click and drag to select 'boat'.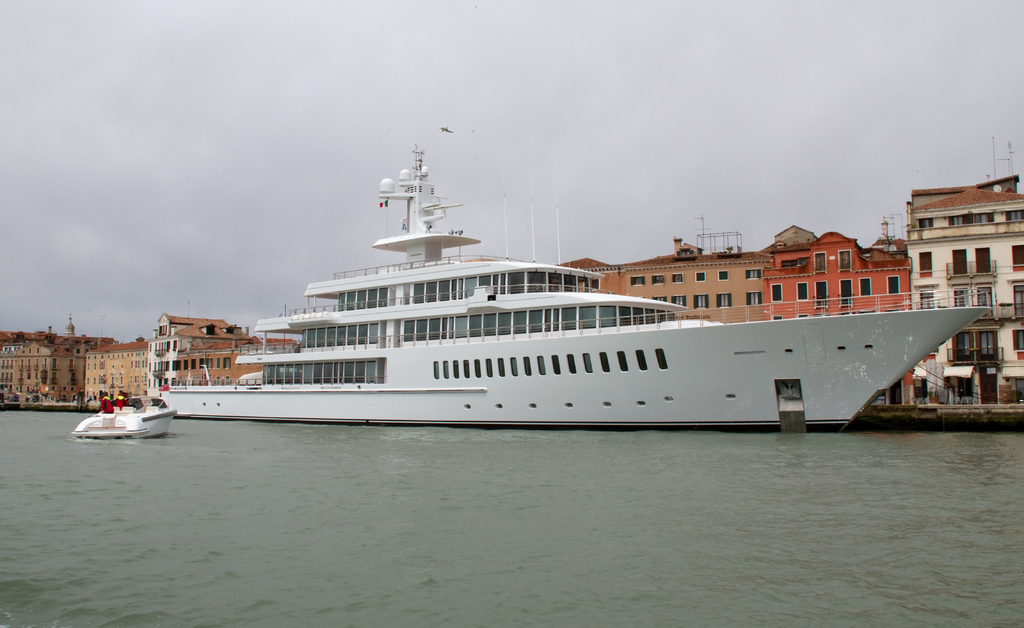
Selection: locate(111, 124, 990, 423).
